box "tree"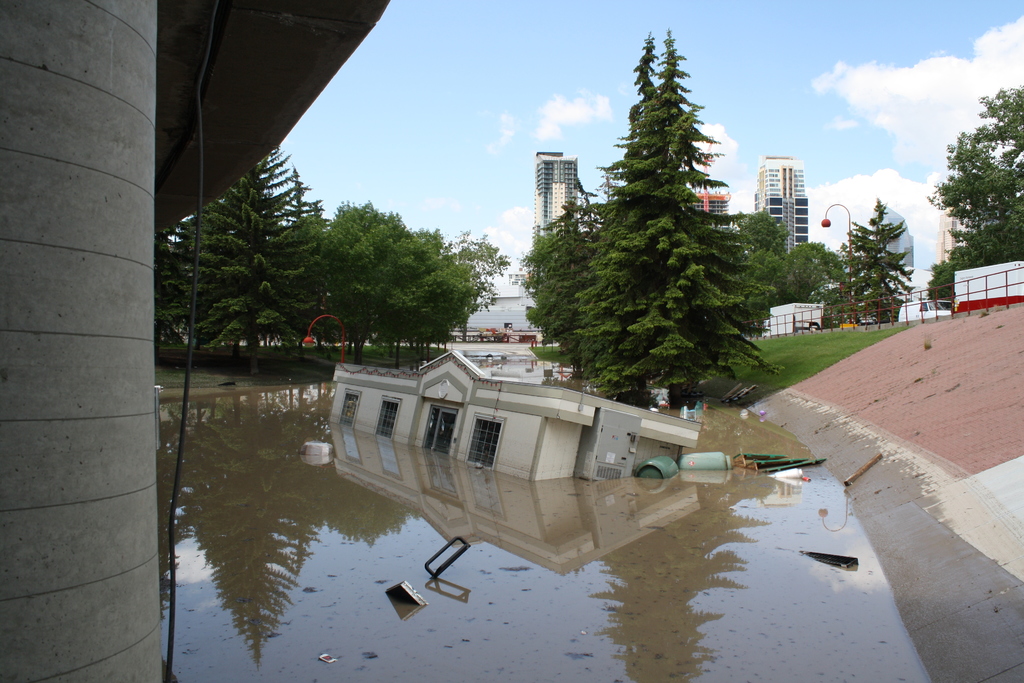
436:227:509:354
